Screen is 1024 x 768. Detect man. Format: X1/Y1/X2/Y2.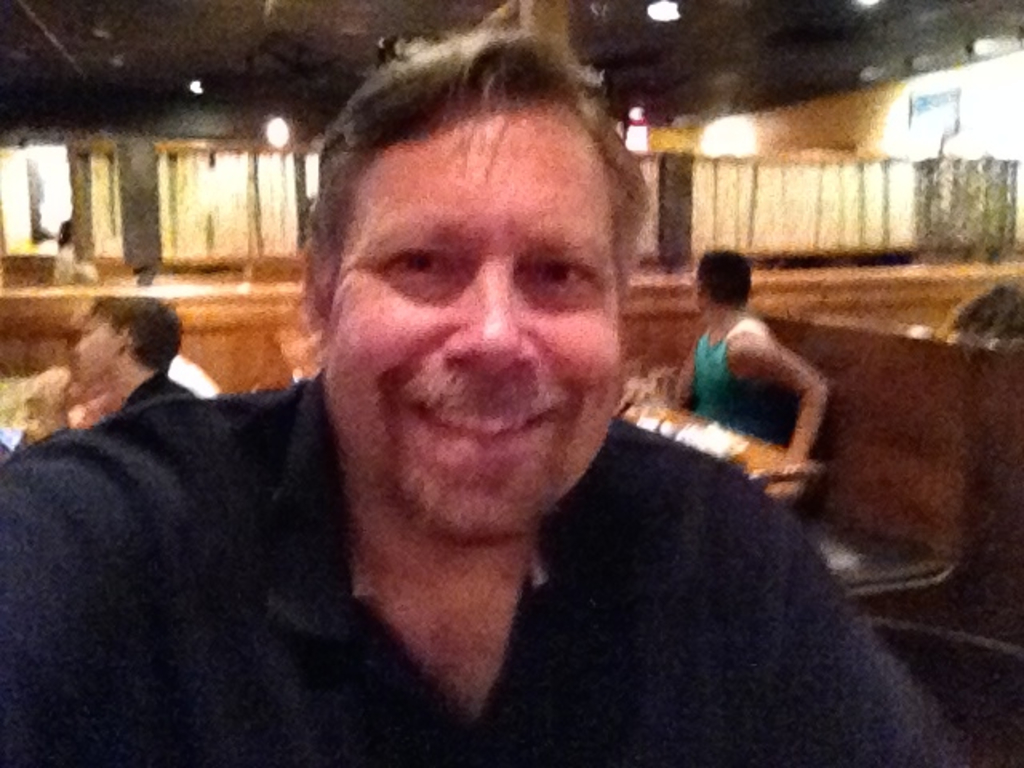
0/24/966/766.
